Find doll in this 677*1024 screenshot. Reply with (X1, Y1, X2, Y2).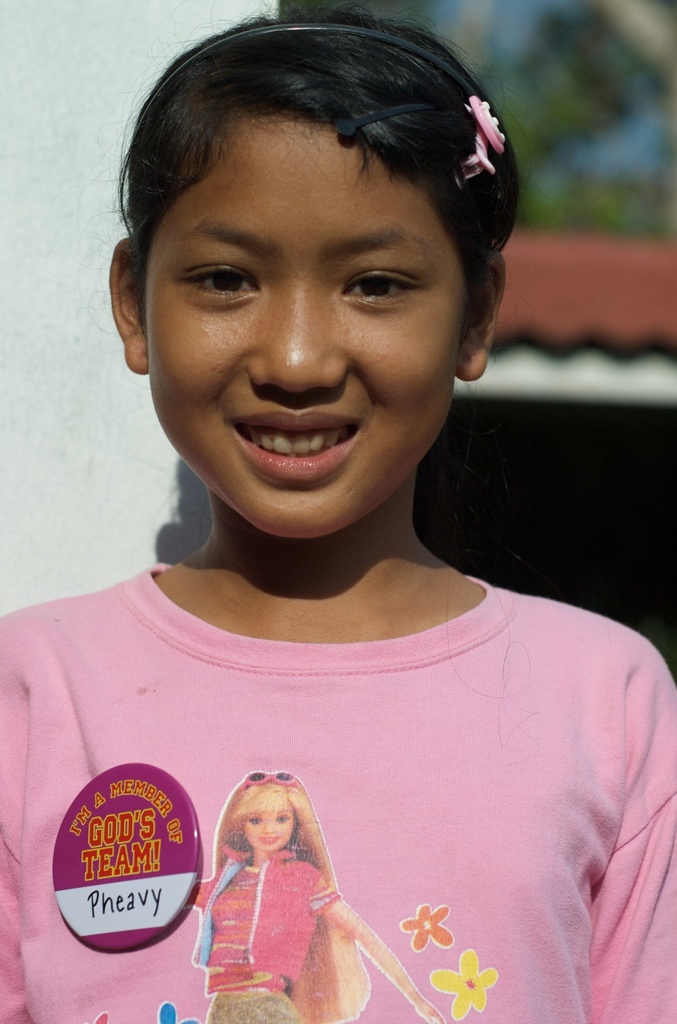
(185, 768, 436, 1023).
